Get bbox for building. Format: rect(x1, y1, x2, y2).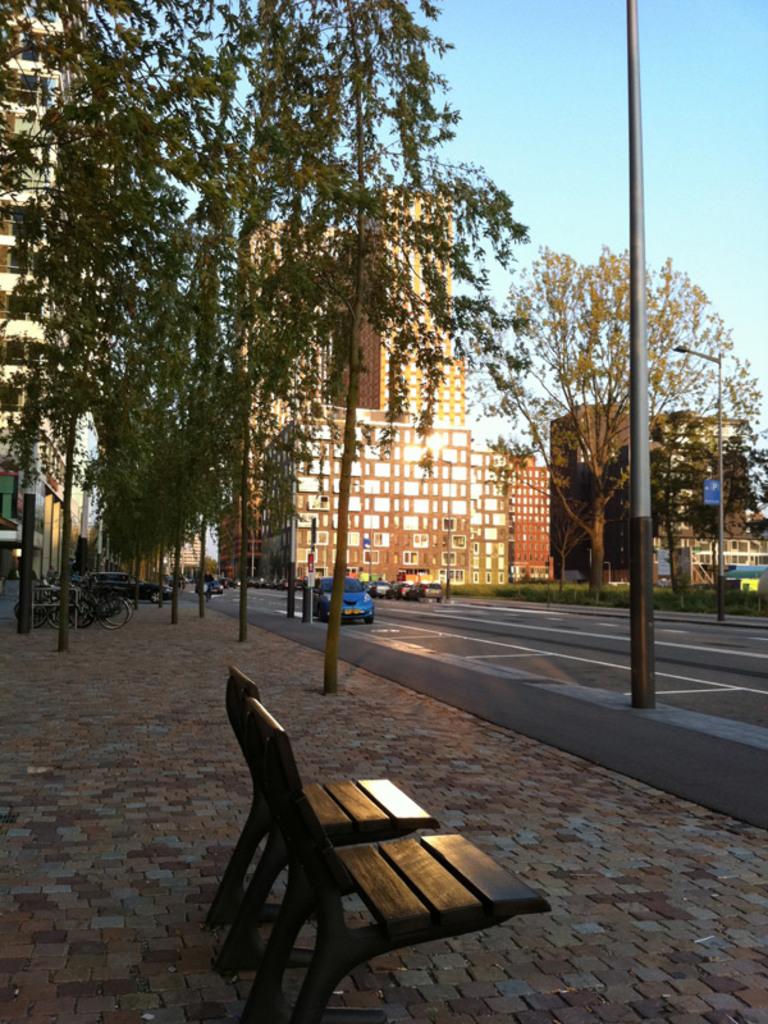
rect(512, 454, 557, 577).
